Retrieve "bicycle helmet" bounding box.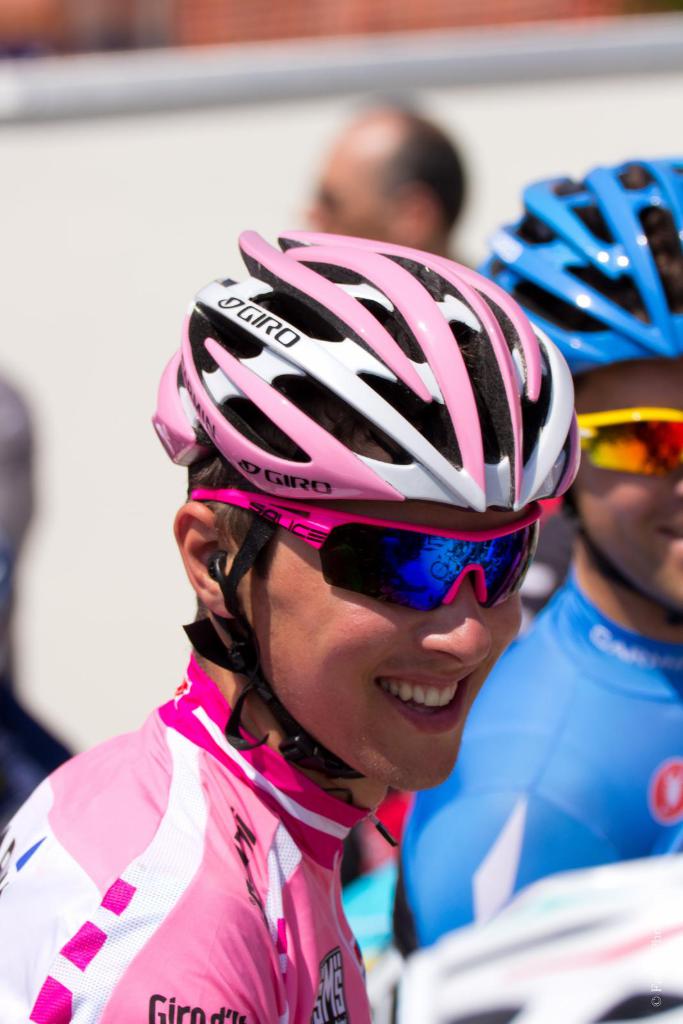
Bounding box: {"left": 155, "top": 221, "right": 577, "bottom": 780}.
